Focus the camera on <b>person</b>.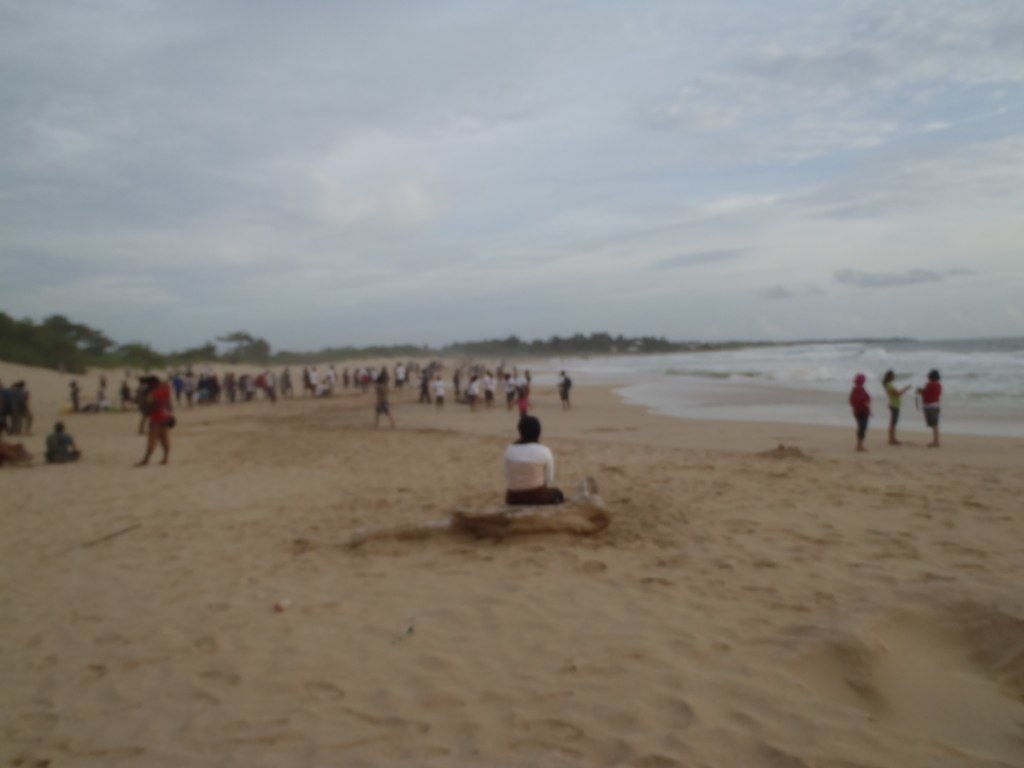
Focus region: bbox=[918, 366, 946, 448].
